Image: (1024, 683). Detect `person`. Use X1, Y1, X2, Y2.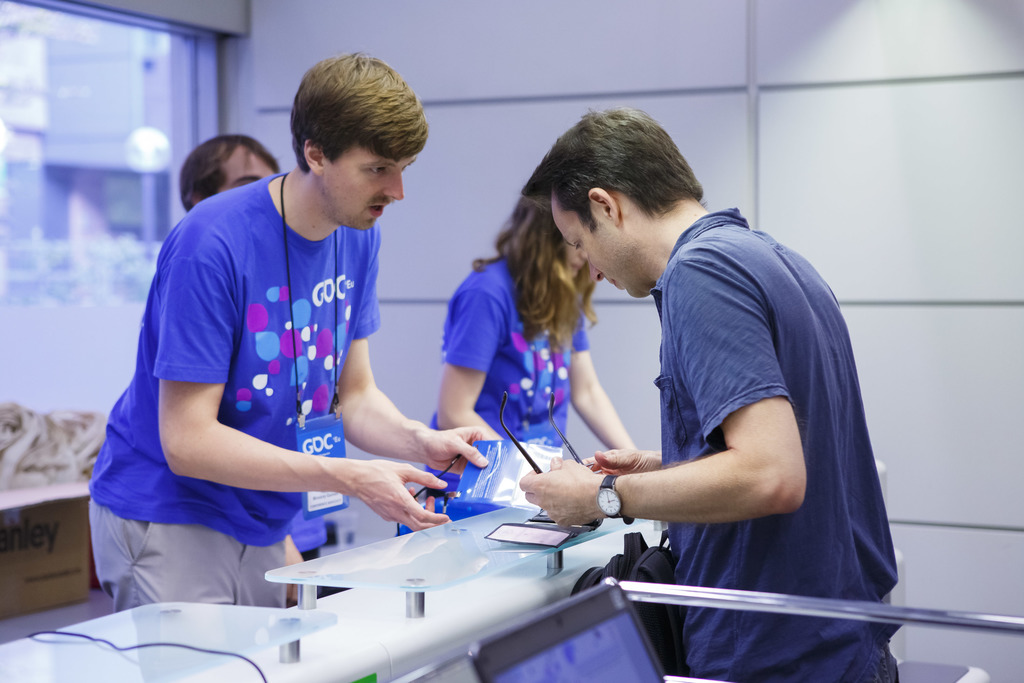
518, 101, 908, 682.
